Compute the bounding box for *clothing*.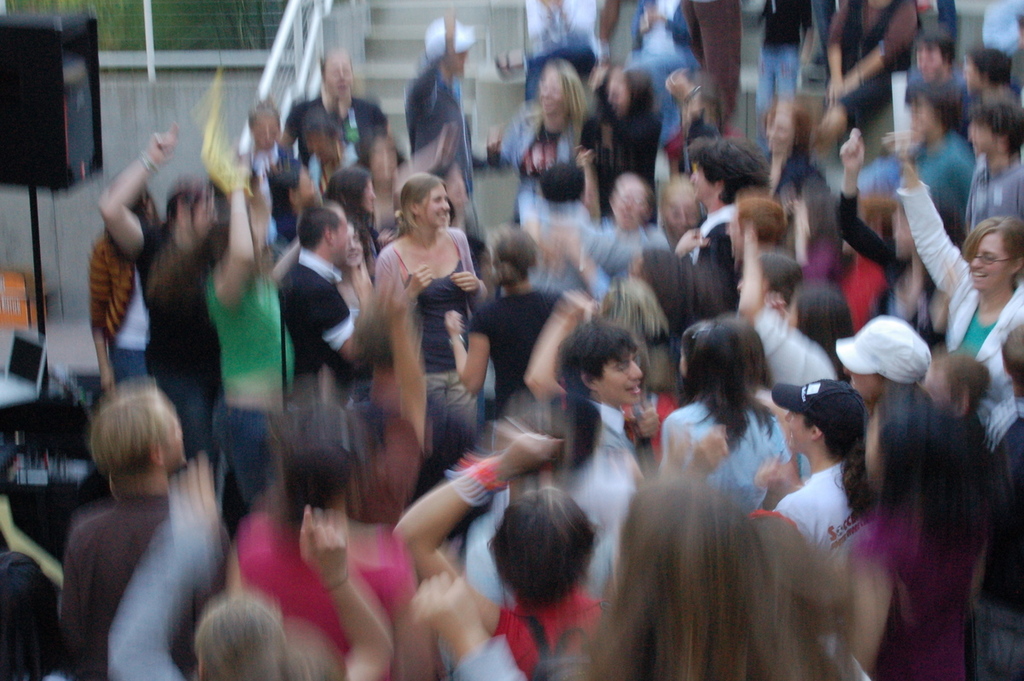
detection(84, 227, 155, 396).
